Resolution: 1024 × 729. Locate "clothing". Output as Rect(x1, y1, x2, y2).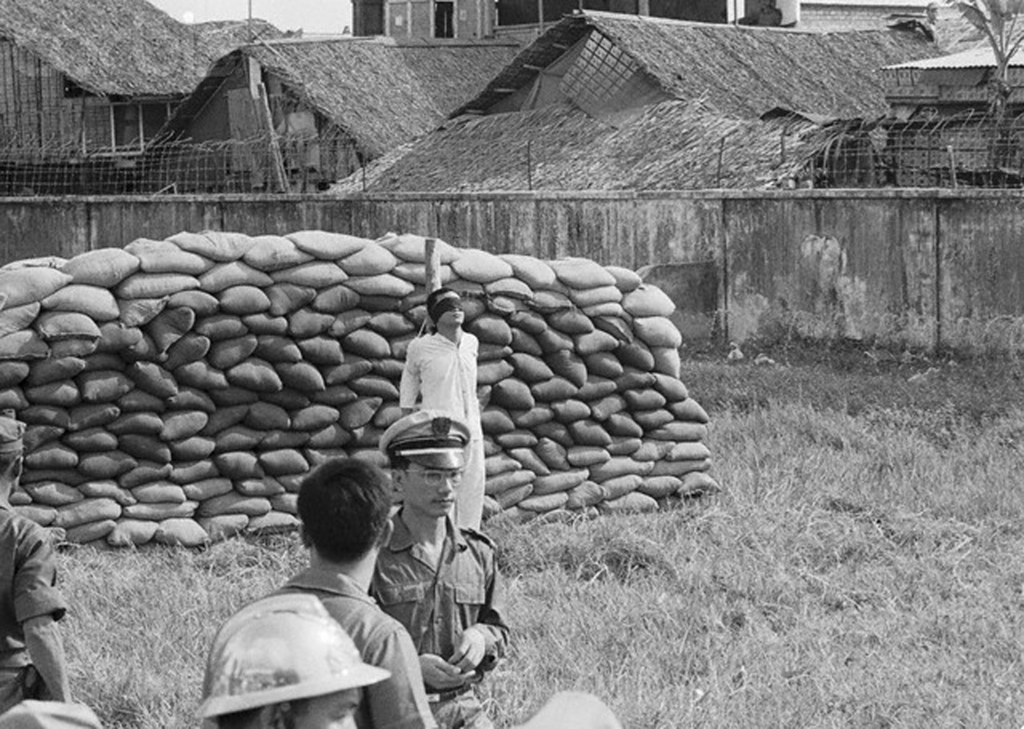
Rect(0, 492, 72, 728).
